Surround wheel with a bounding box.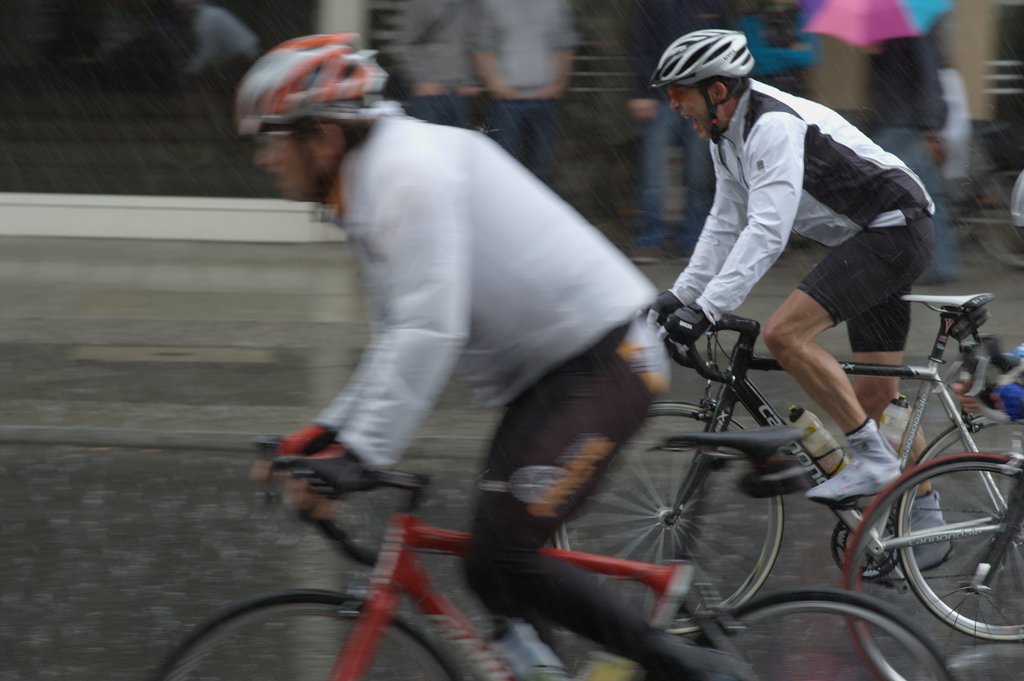
x1=151 y1=586 x2=461 y2=680.
